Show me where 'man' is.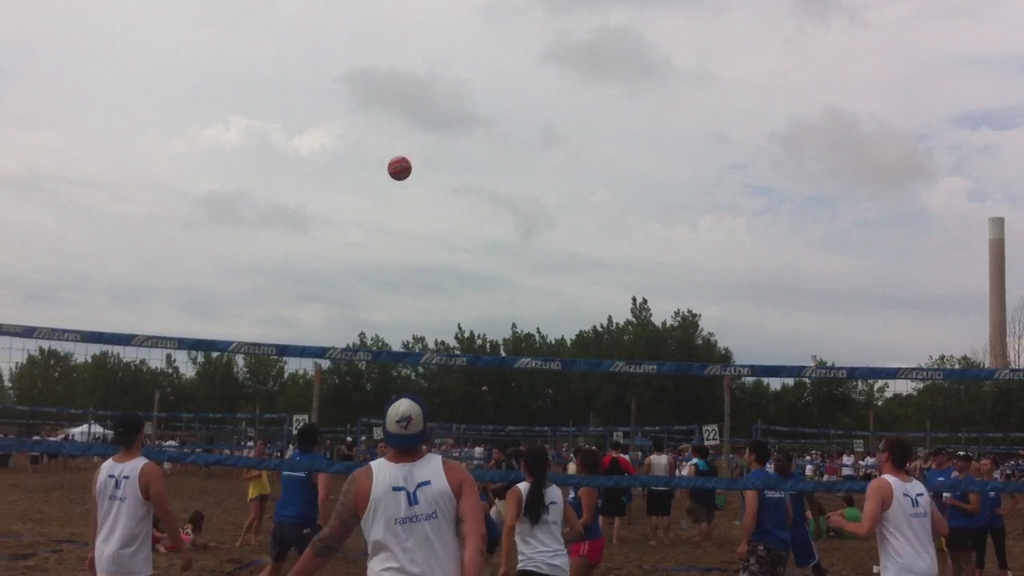
'man' is at 683, 446, 718, 546.
